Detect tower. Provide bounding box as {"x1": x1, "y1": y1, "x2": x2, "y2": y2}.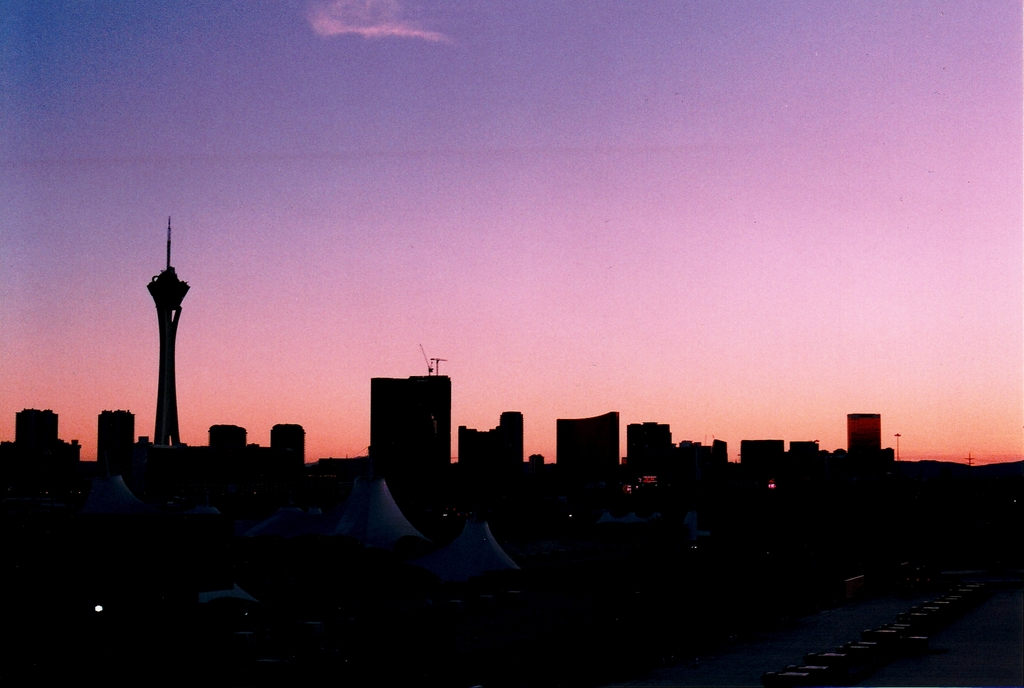
{"x1": 95, "y1": 412, "x2": 138, "y2": 460}.
